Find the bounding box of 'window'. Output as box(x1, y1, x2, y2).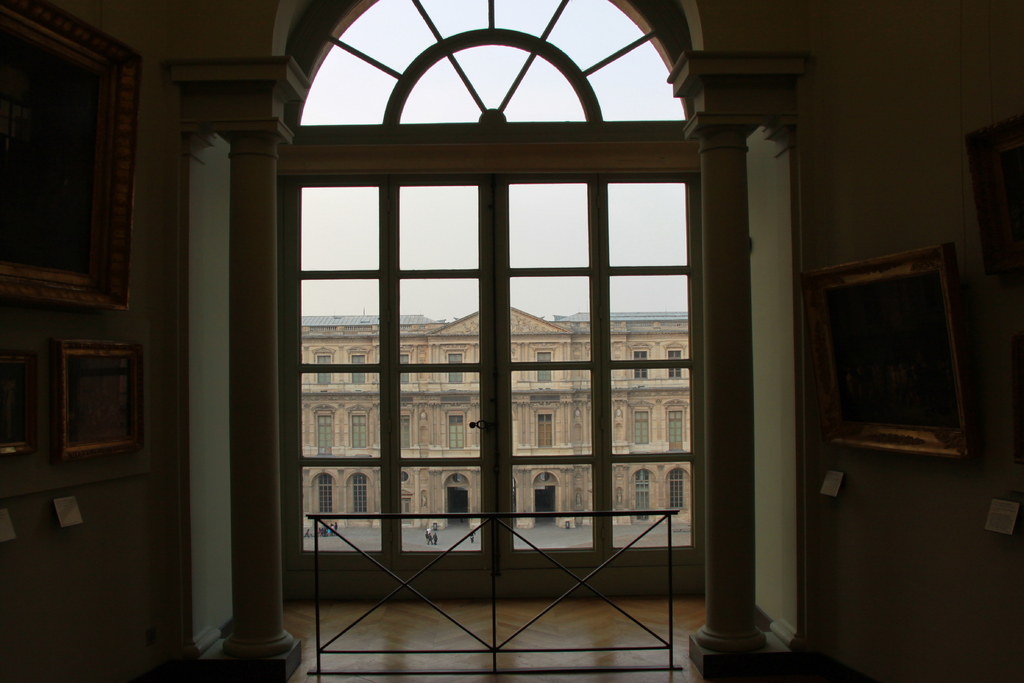
box(244, 29, 739, 612).
